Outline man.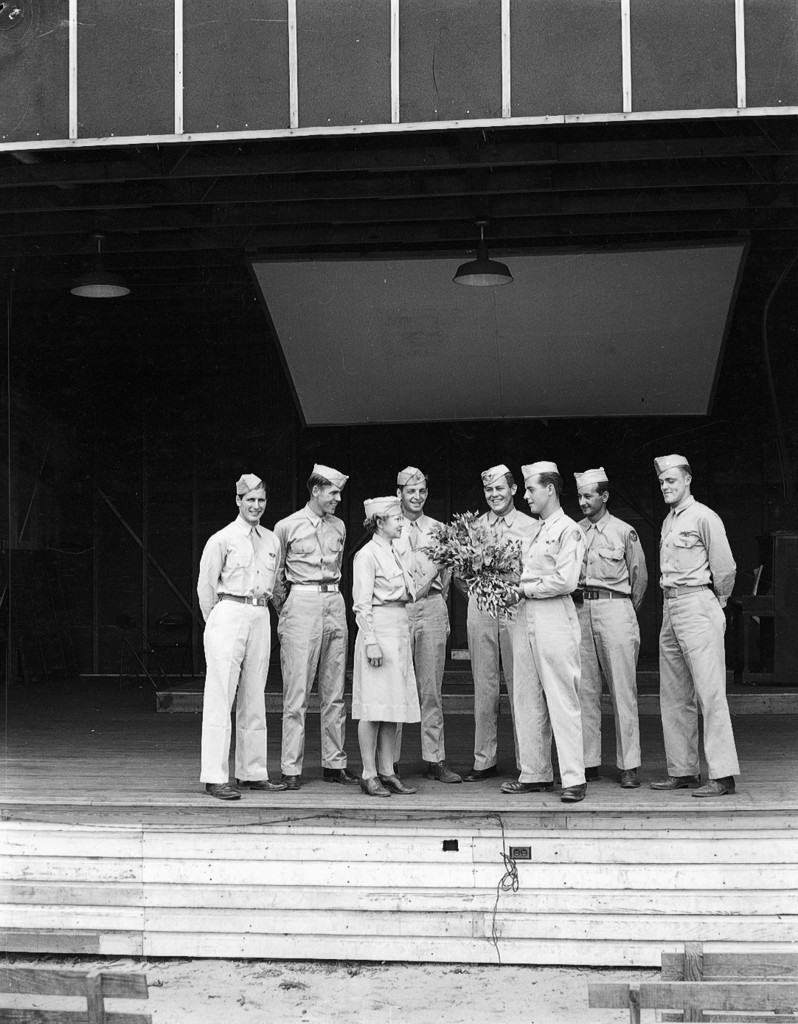
Outline: bbox(387, 465, 456, 784).
